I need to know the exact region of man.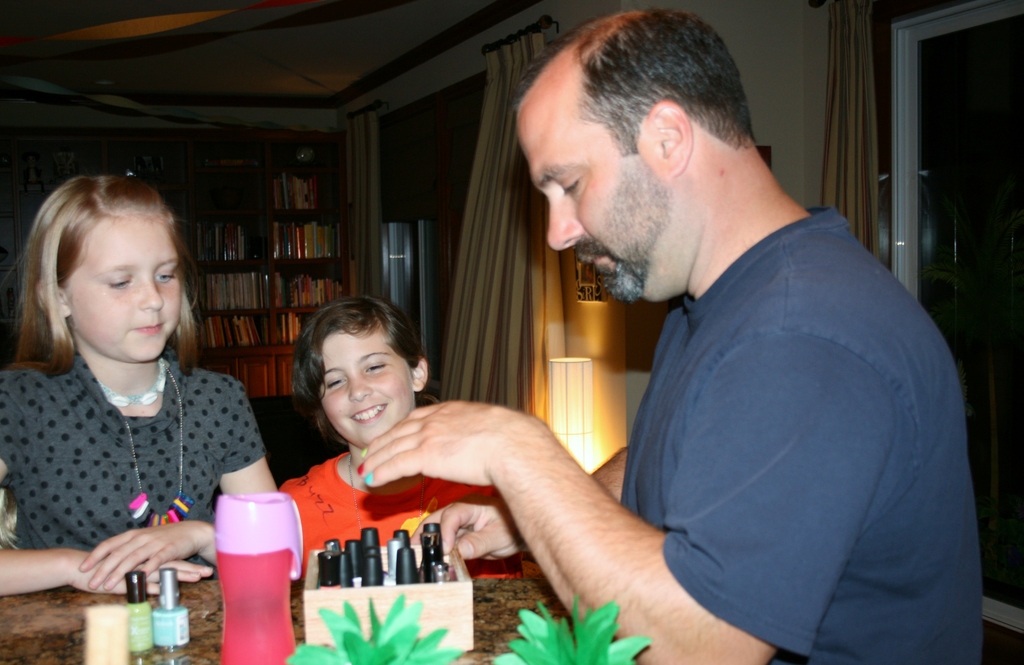
Region: left=463, top=51, right=980, bottom=651.
